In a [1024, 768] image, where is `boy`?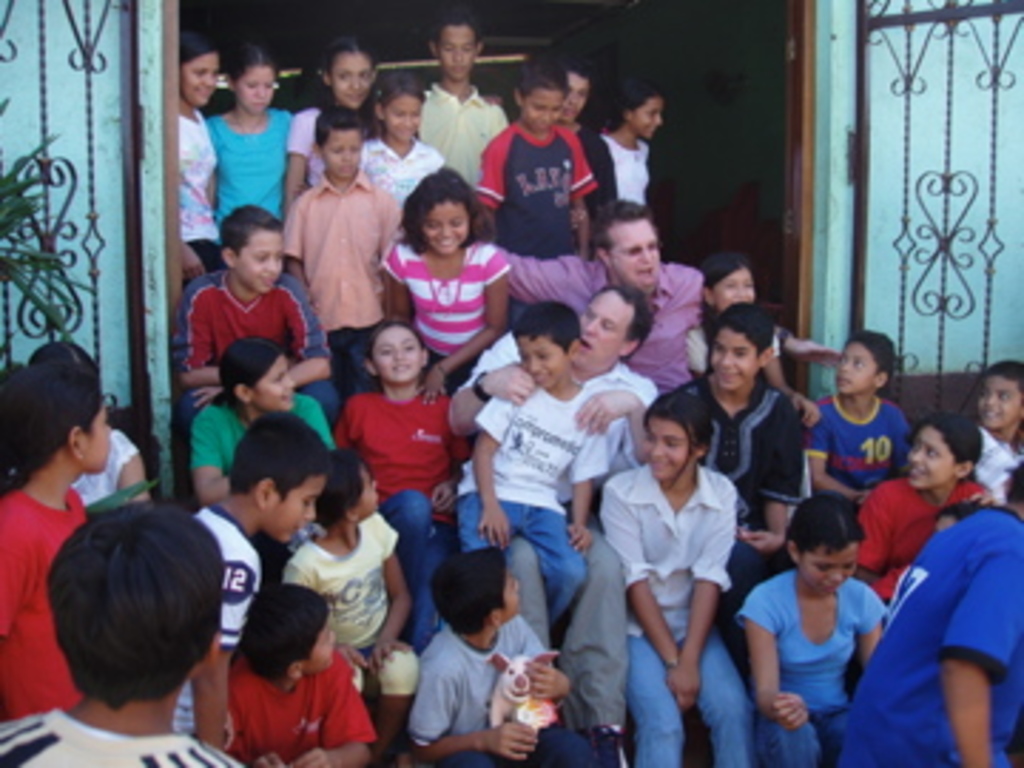
452:296:609:643.
